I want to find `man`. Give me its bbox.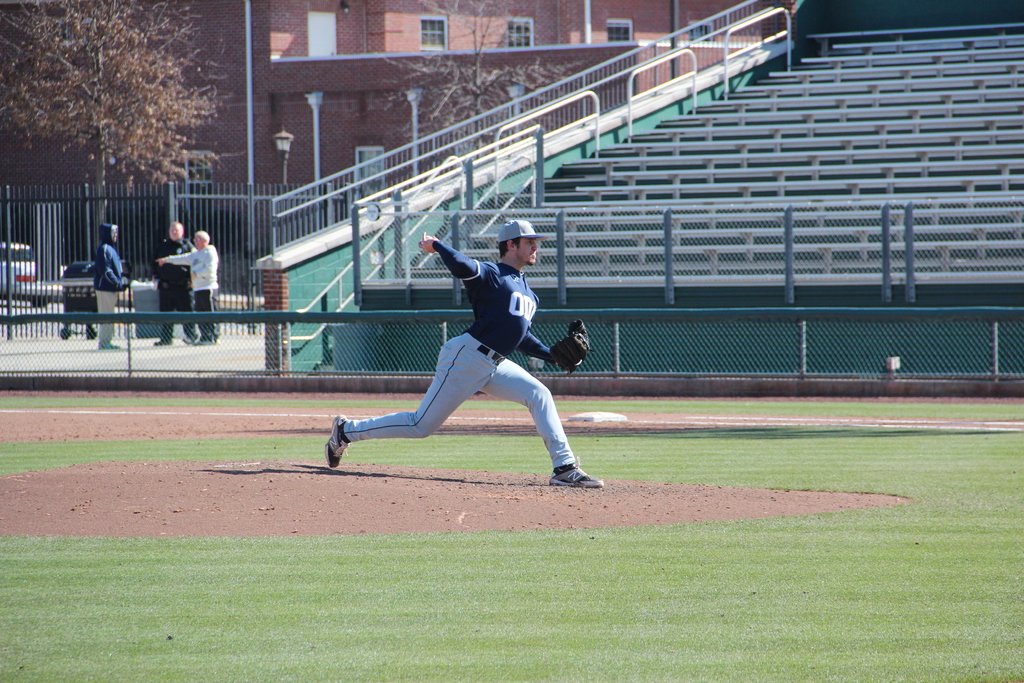
bbox=(155, 225, 222, 344).
